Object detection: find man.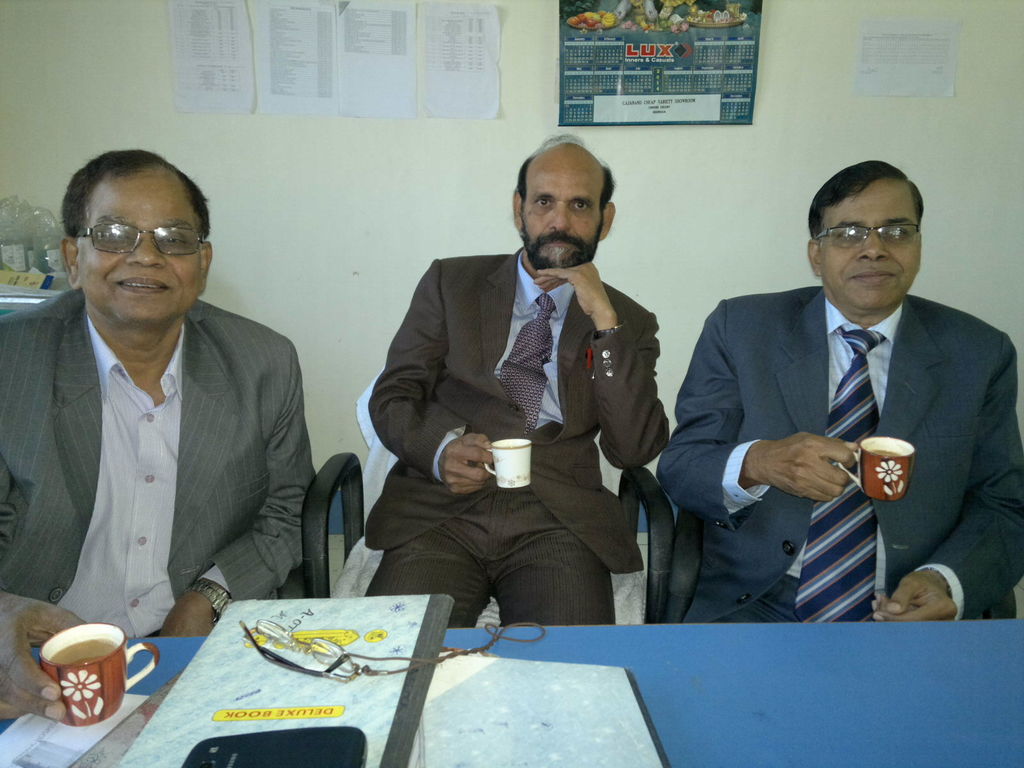
<bbox>355, 138, 671, 625</bbox>.
